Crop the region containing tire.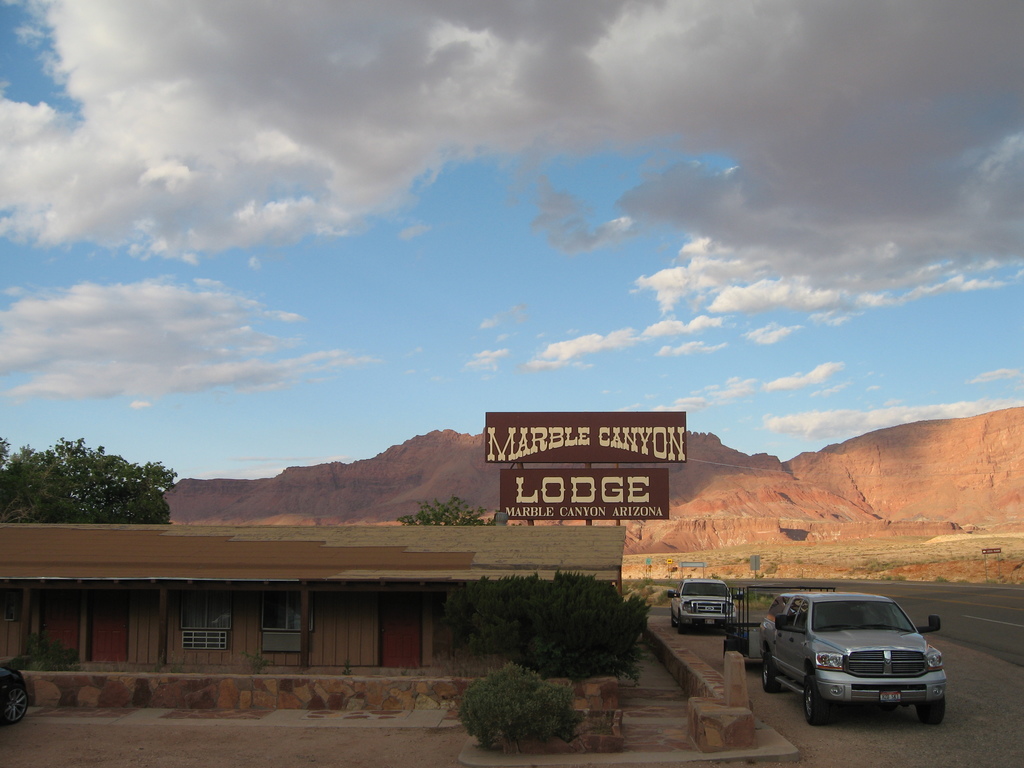
Crop region: (left=678, top=614, right=686, bottom=634).
